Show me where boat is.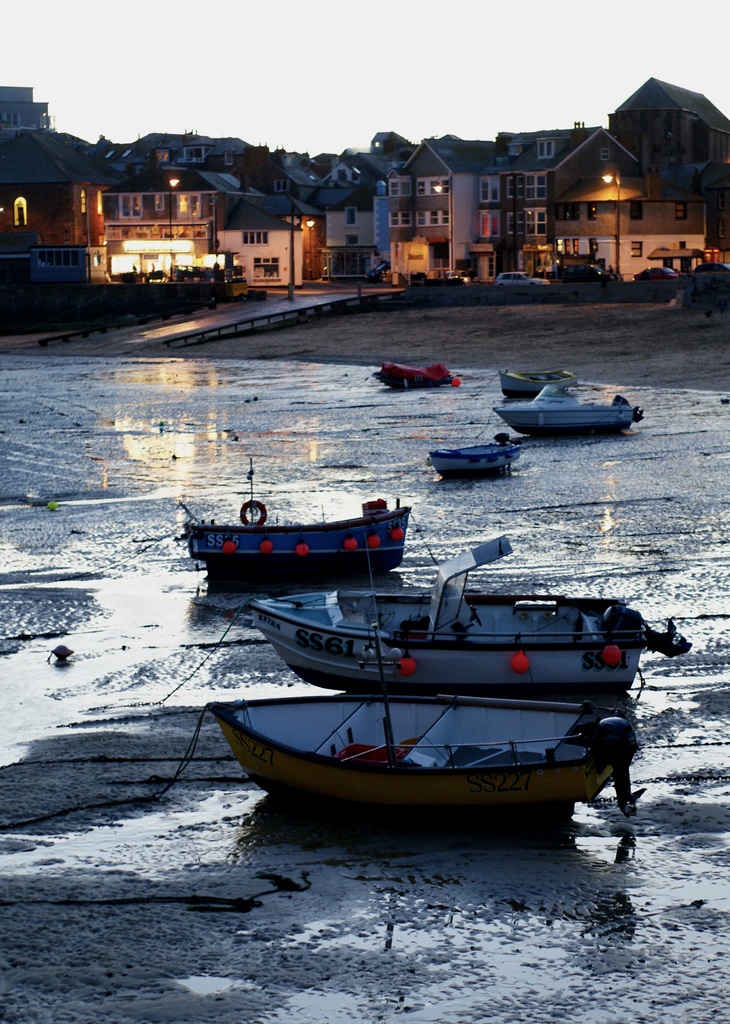
boat is at <bbox>180, 491, 411, 599</bbox>.
